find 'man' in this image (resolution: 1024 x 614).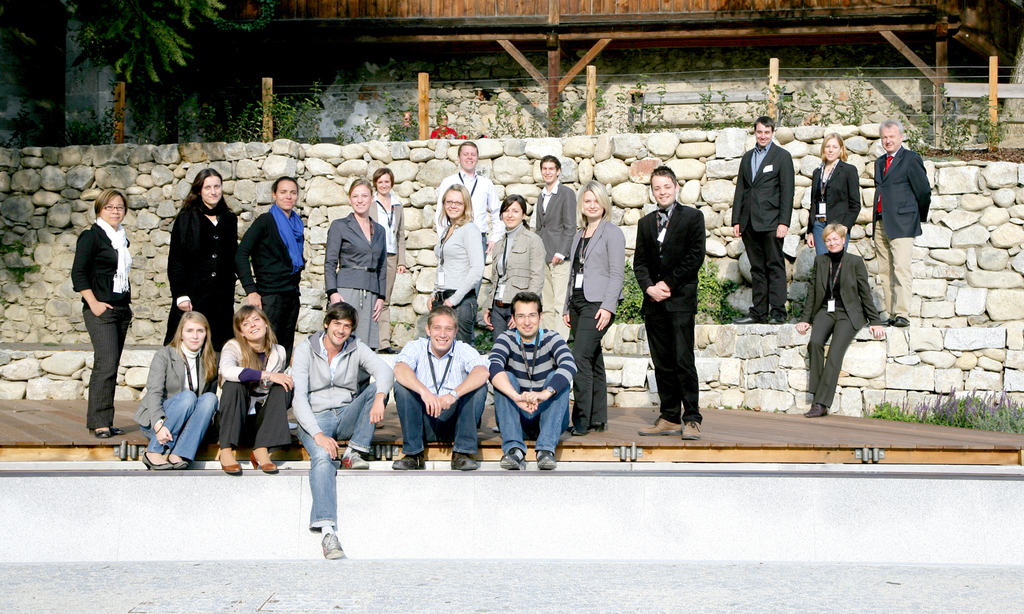
x1=489, y1=288, x2=578, y2=472.
